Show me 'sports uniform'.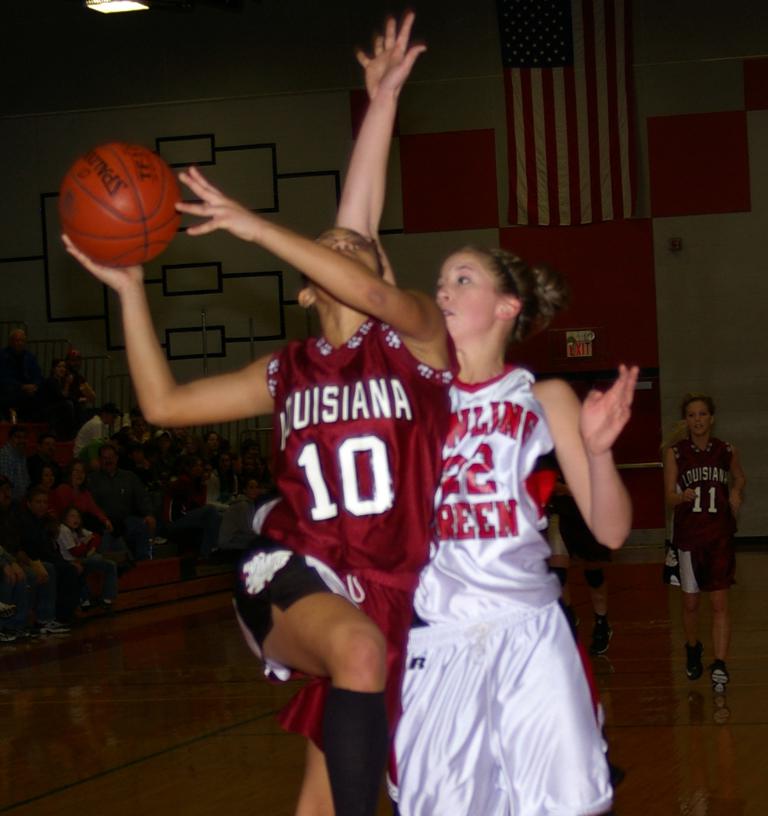
'sports uniform' is here: bbox=[382, 355, 617, 815].
